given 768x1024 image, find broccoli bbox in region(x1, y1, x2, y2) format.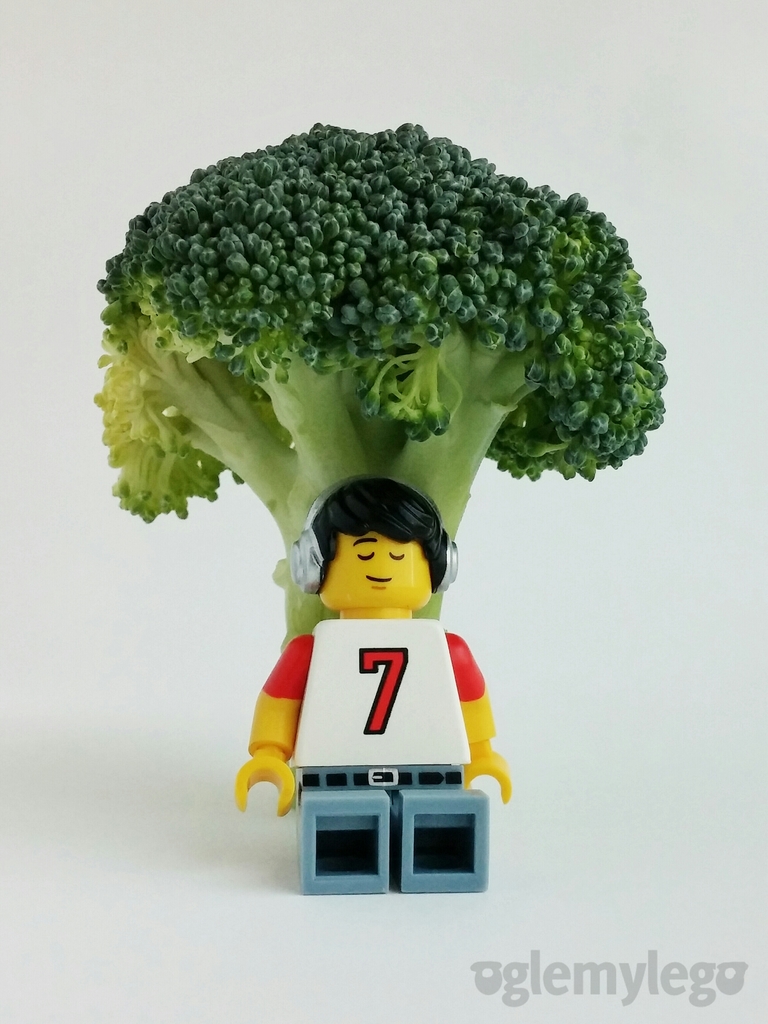
region(94, 118, 669, 646).
